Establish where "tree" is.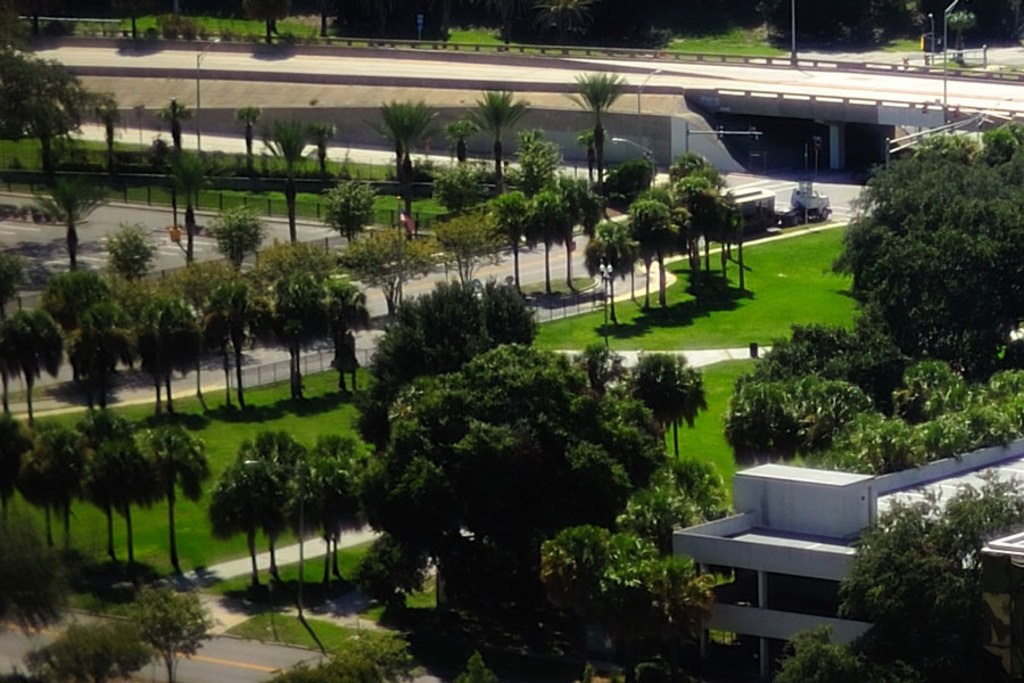
Established at locate(43, 175, 108, 271).
